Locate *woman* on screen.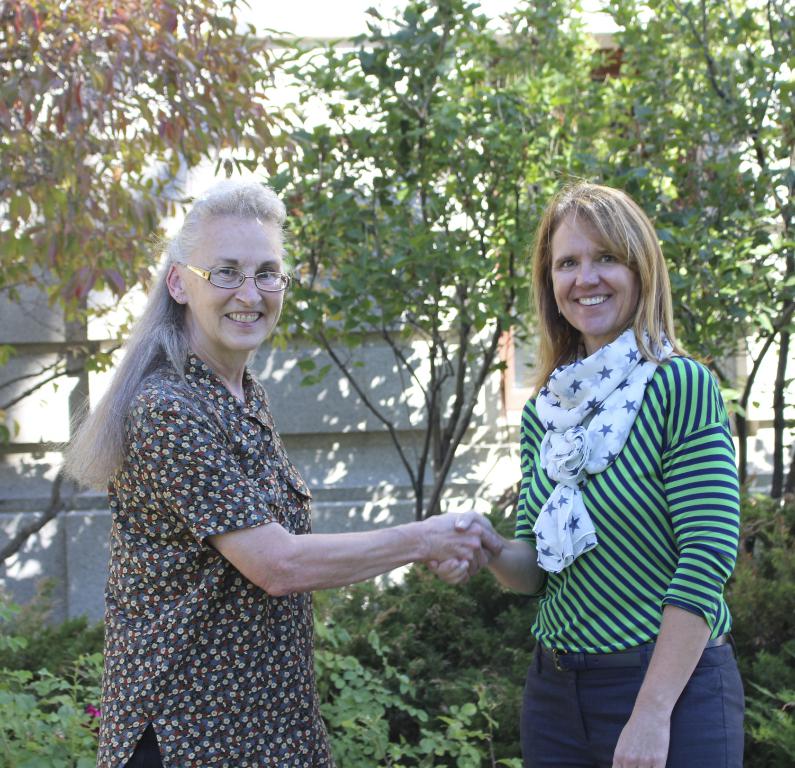
On screen at <bbox>430, 175, 748, 767</bbox>.
